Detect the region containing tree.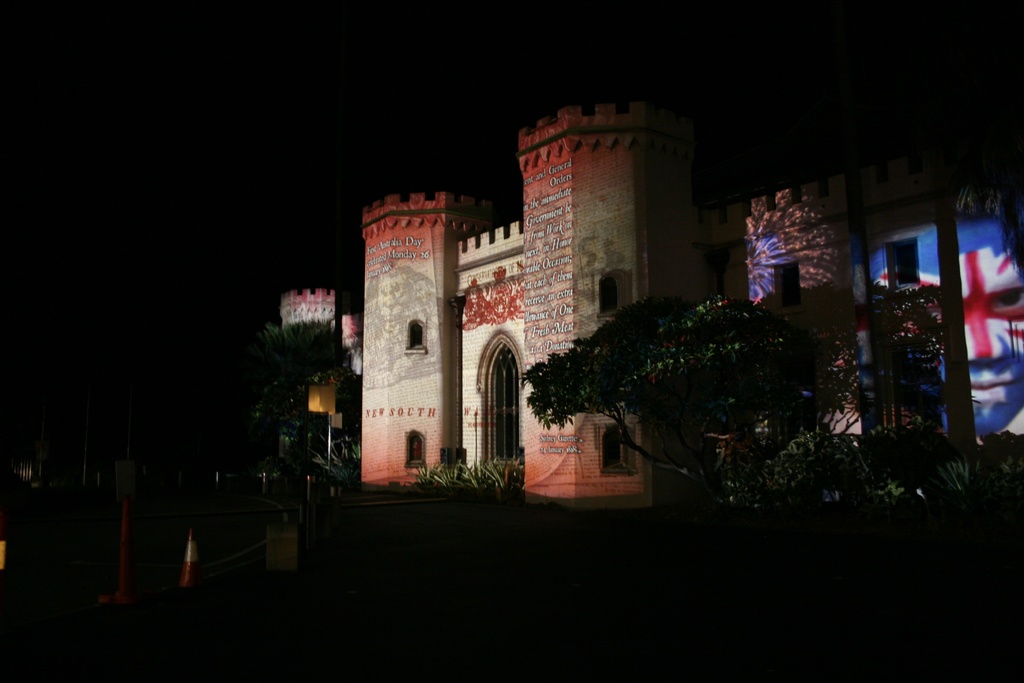
pyautogui.locateOnScreen(257, 316, 356, 471).
